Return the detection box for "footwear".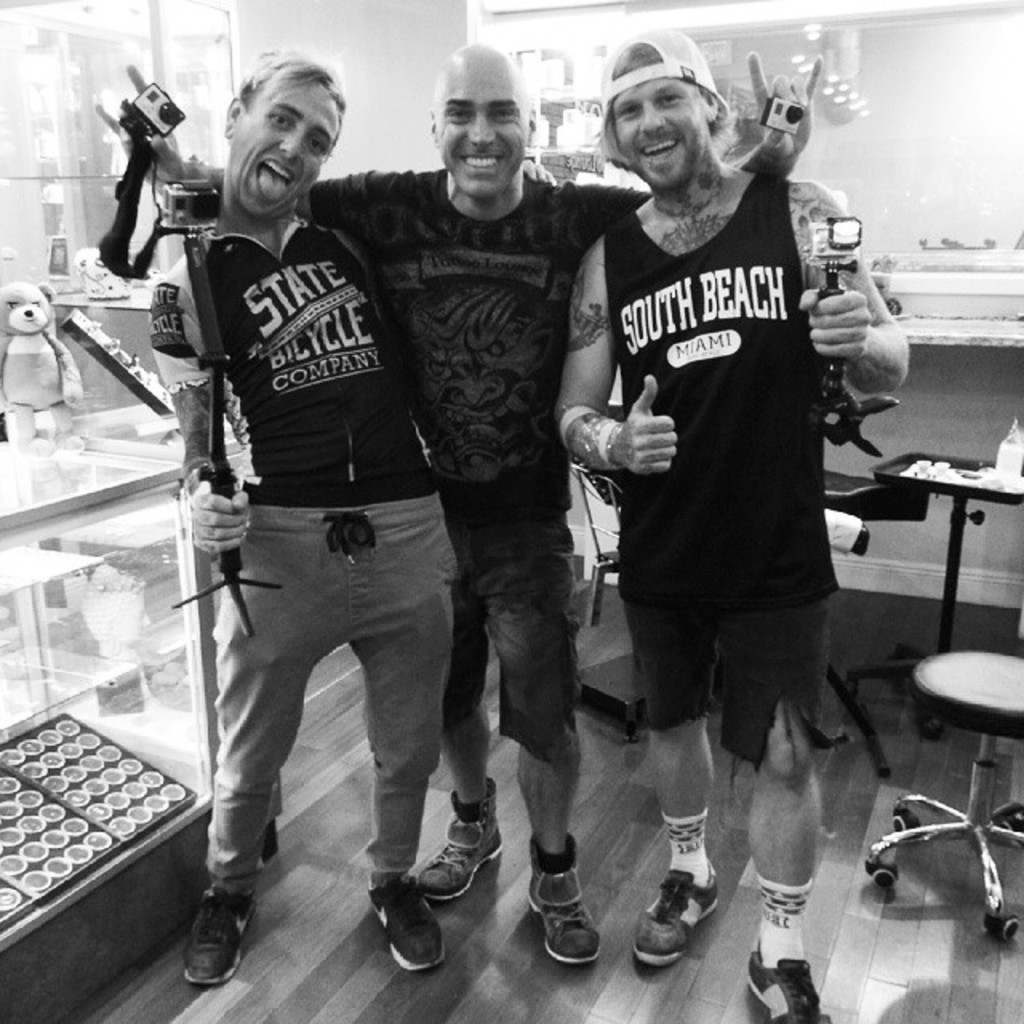
[526, 837, 597, 970].
